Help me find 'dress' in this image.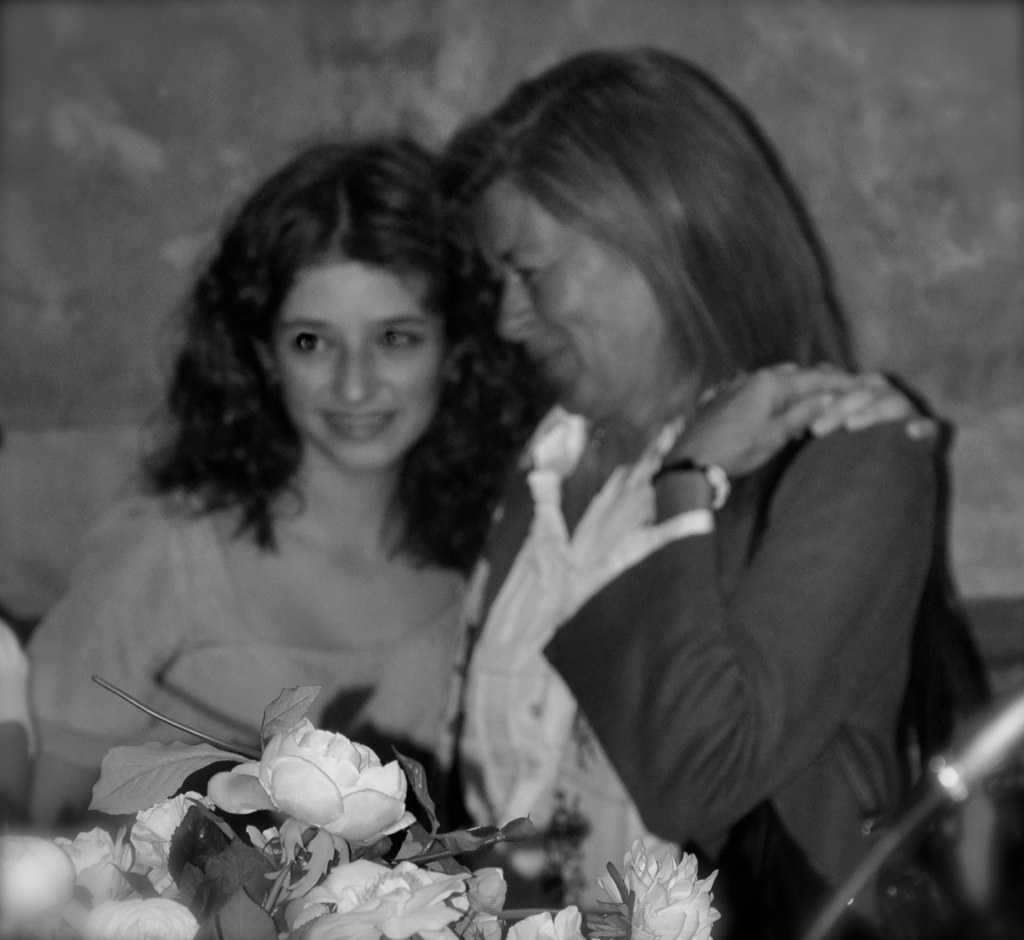
Found it: <region>25, 487, 470, 831</region>.
